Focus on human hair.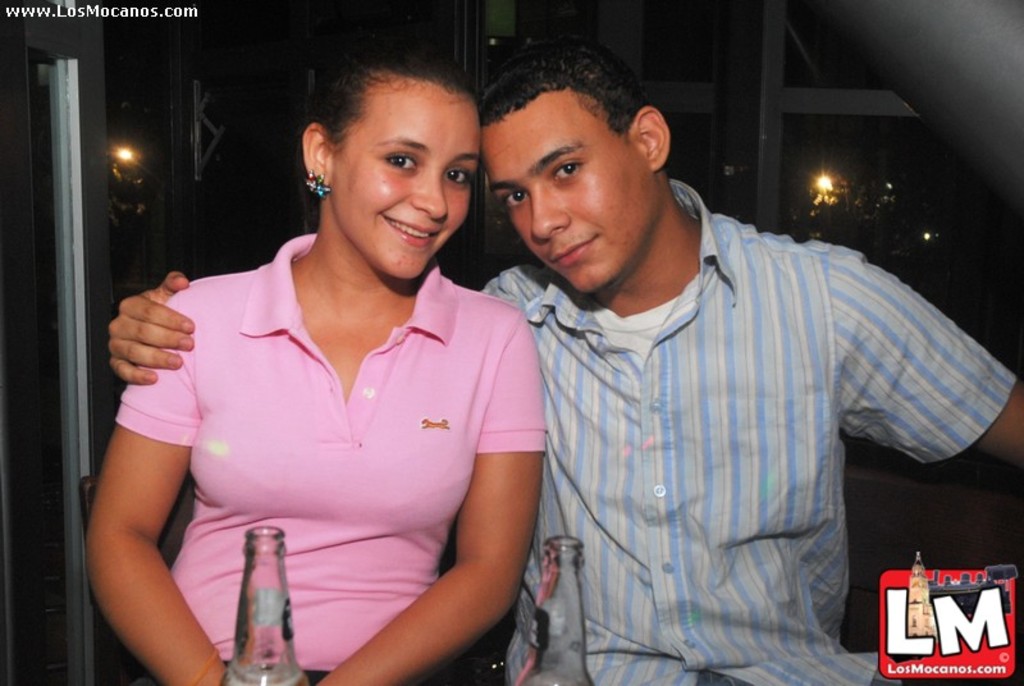
Focused at [476,28,649,132].
